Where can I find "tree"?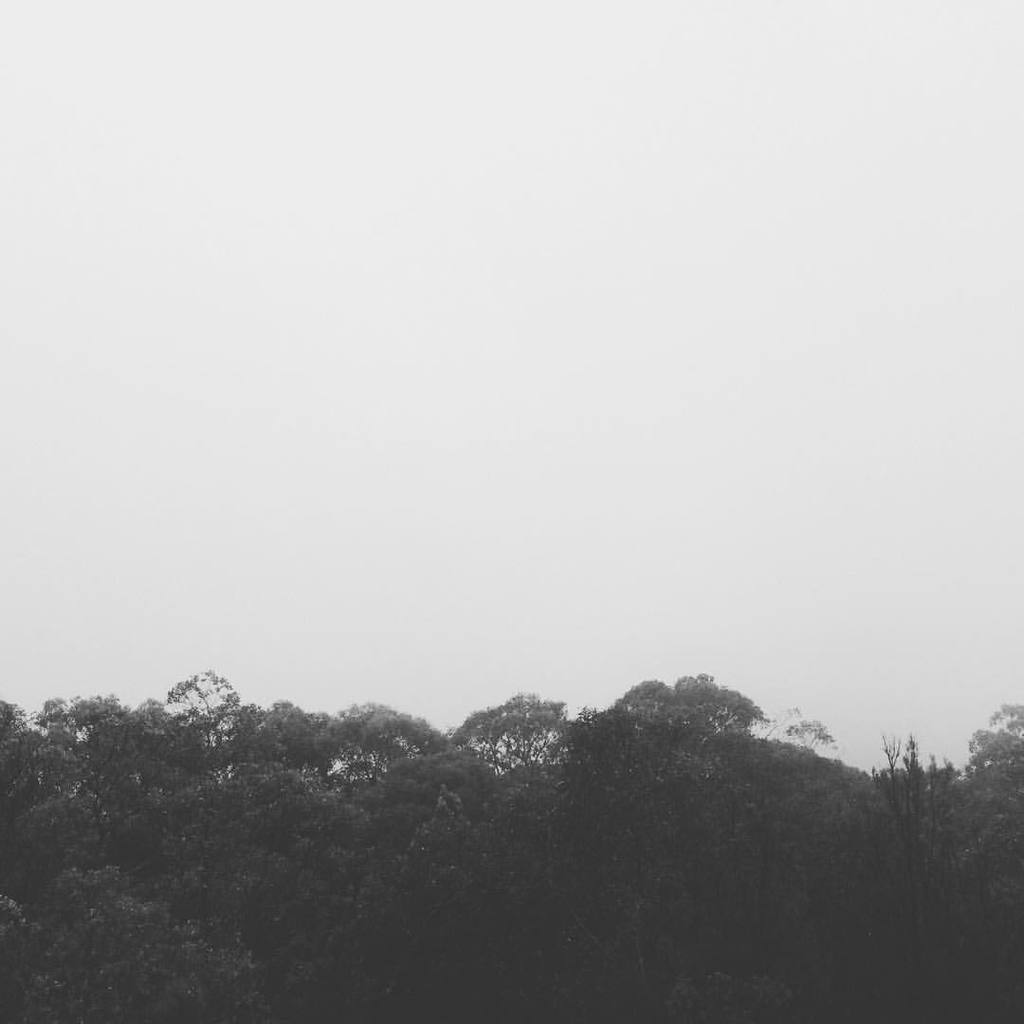
You can find it at <region>485, 807, 692, 1021</region>.
